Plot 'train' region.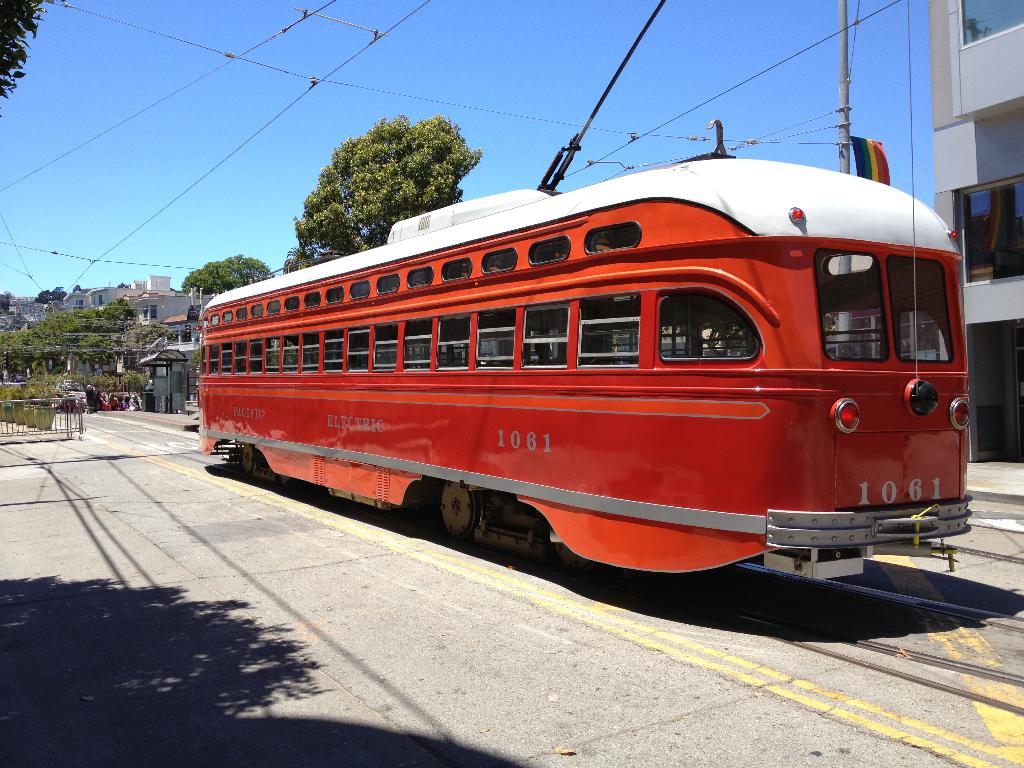
Plotted at (199, 1, 966, 574).
